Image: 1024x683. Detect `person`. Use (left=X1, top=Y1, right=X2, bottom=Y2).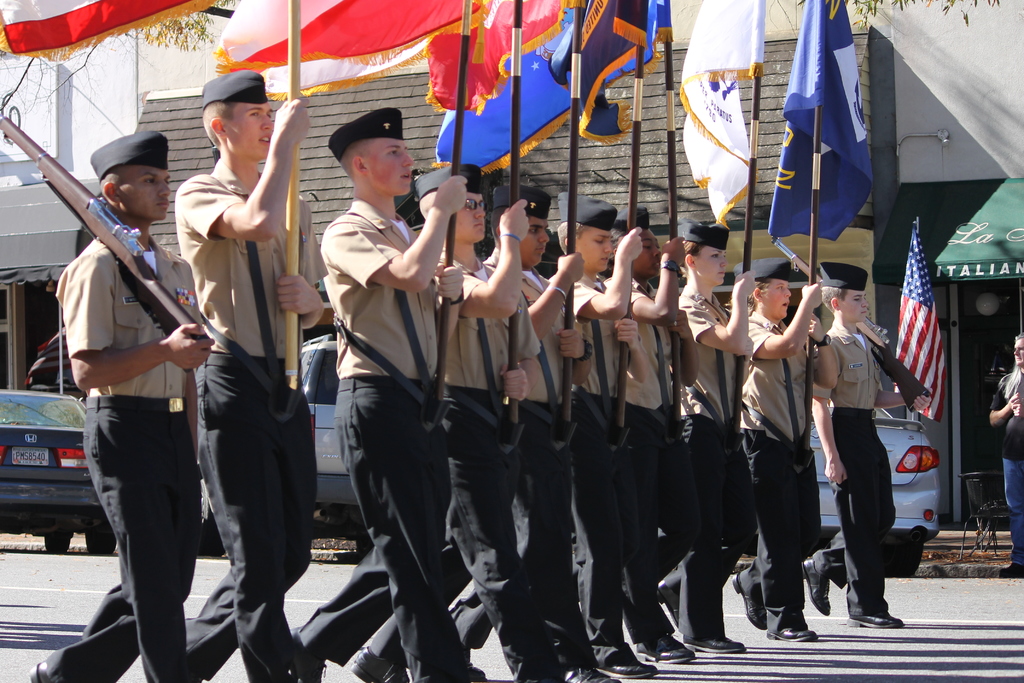
(left=990, top=336, right=1023, bottom=577).
